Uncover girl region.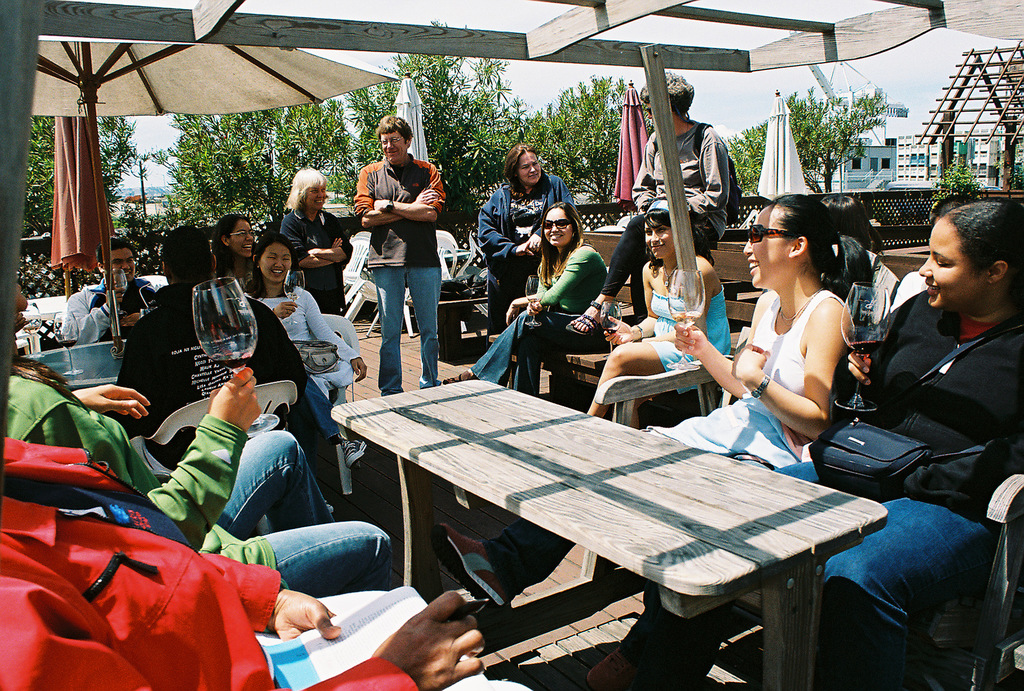
Uncovered: region(433, 198, 860, 614).
